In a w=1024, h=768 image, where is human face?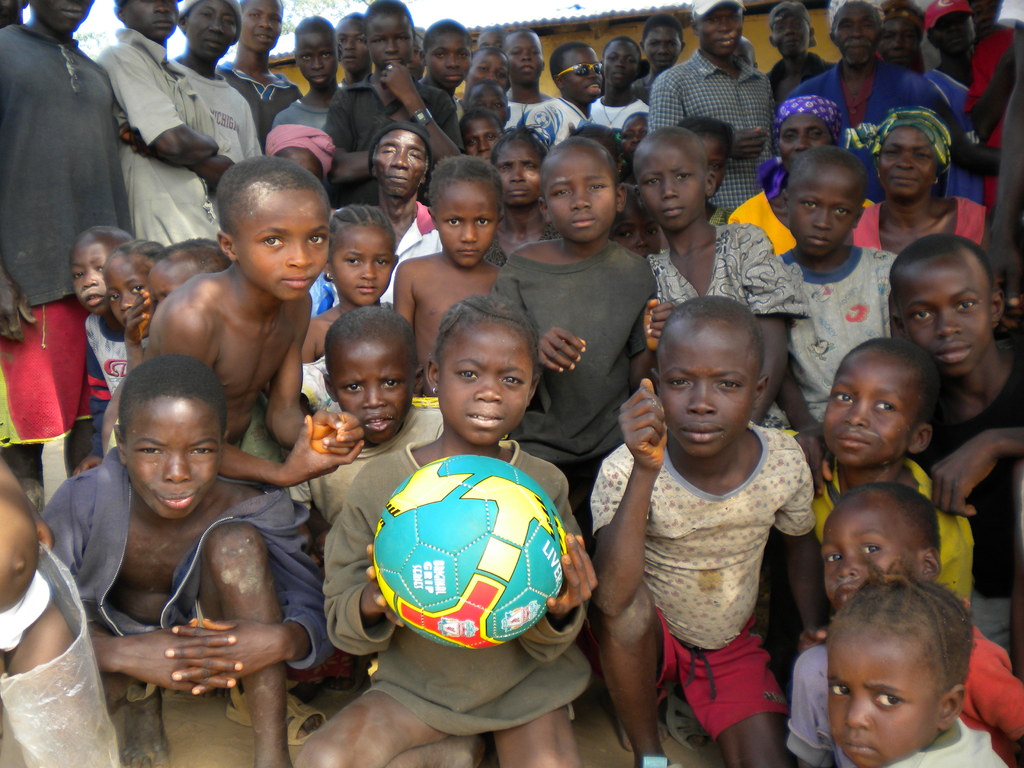
(left=363, top=0, right=410, bottom=60).
